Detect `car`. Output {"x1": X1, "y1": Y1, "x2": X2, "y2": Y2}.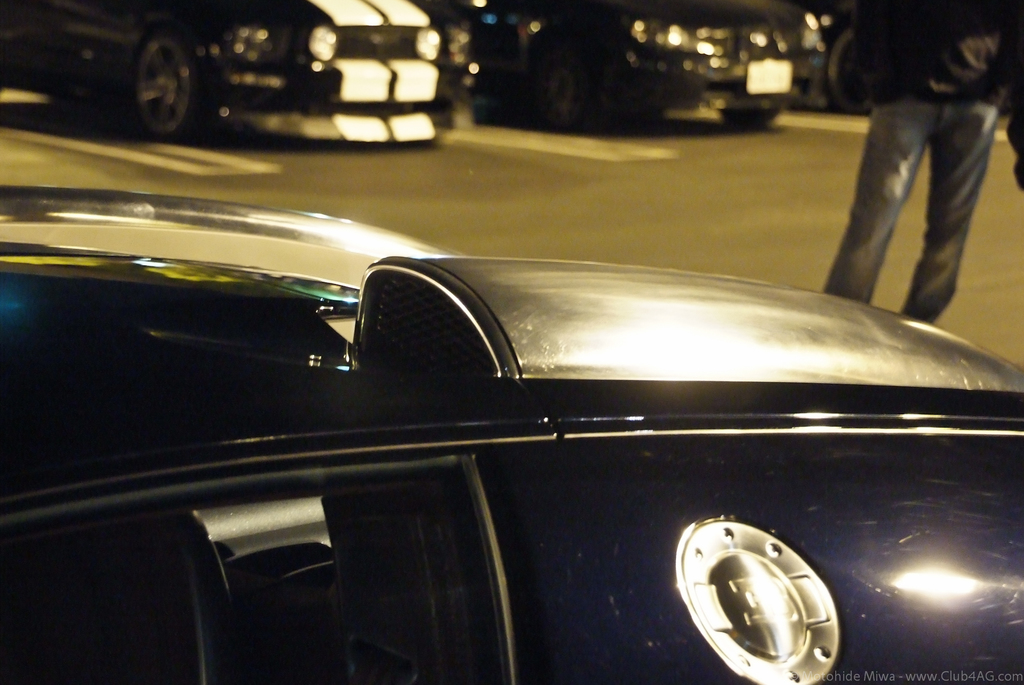
{"x1": 0, "y1": 186, "x2": 1023, "y2": 684}.
